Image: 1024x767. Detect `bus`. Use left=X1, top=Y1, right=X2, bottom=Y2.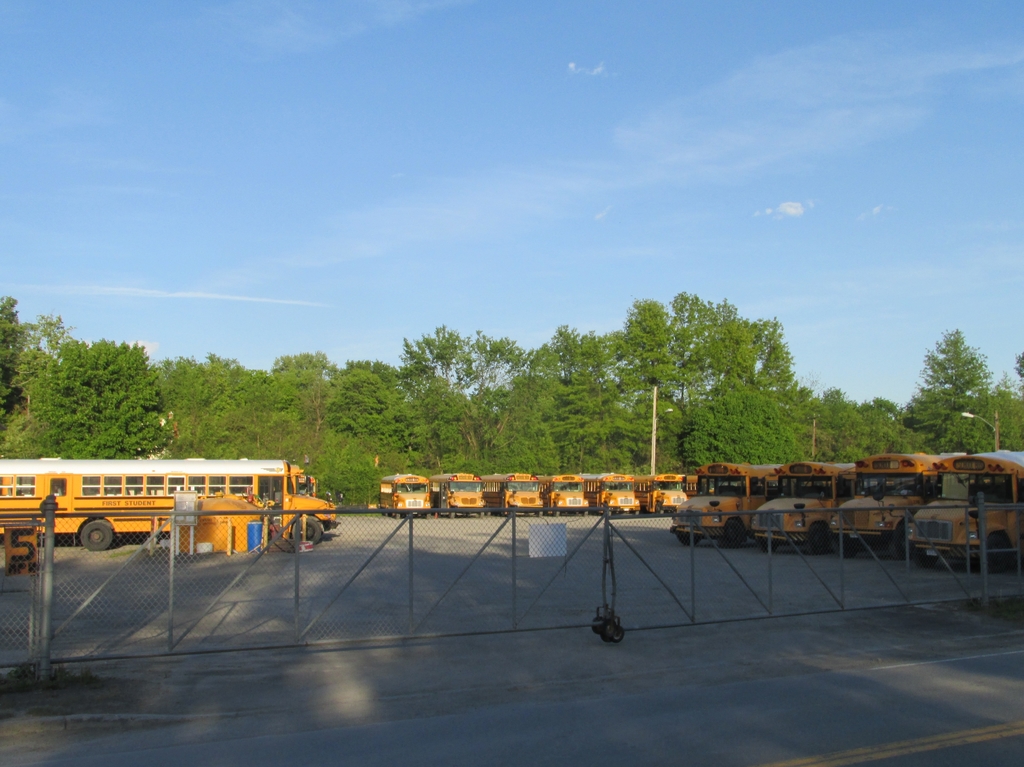
left=746, top=463, right=857, bottom=549.
